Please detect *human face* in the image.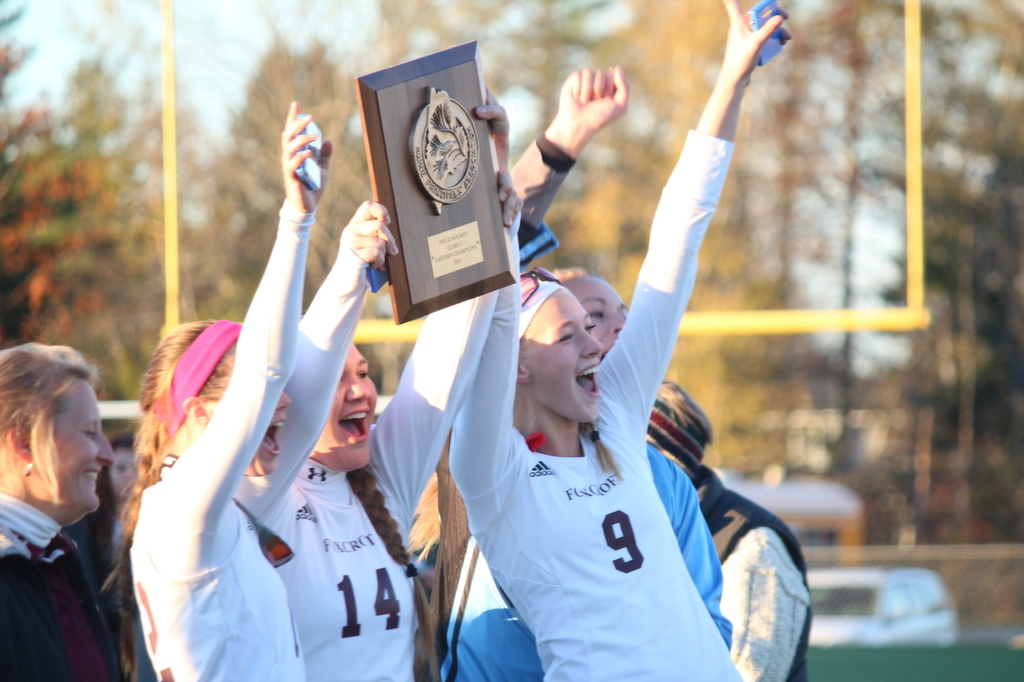
x1=562, y1=276, x2=627, y2=351.
